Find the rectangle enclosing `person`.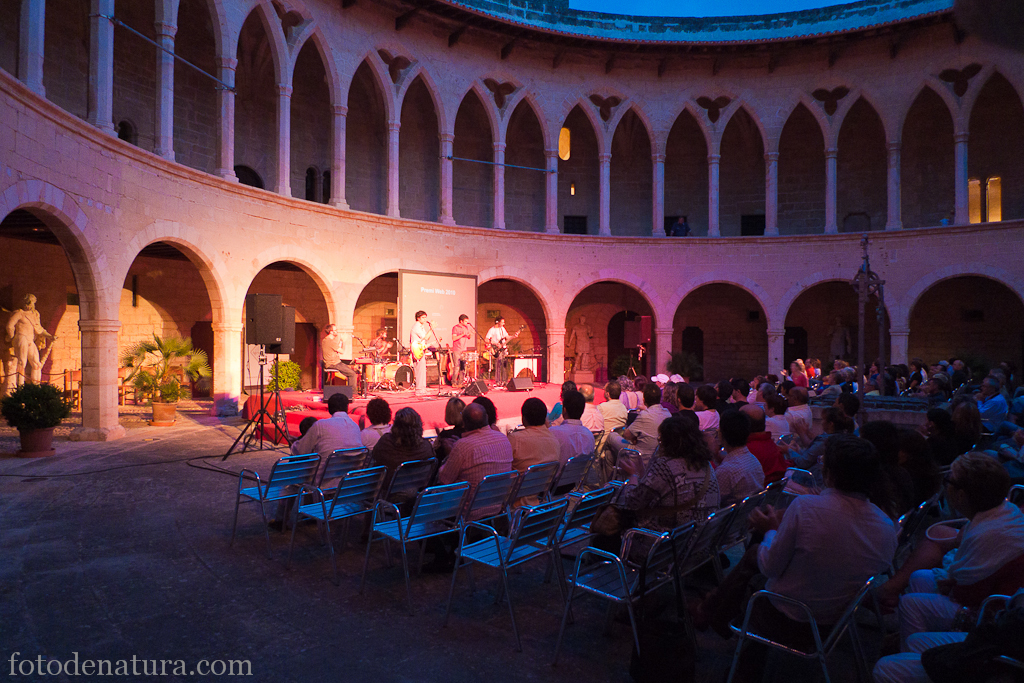
<bbox>317, 313, 358, 399</bbox>.
